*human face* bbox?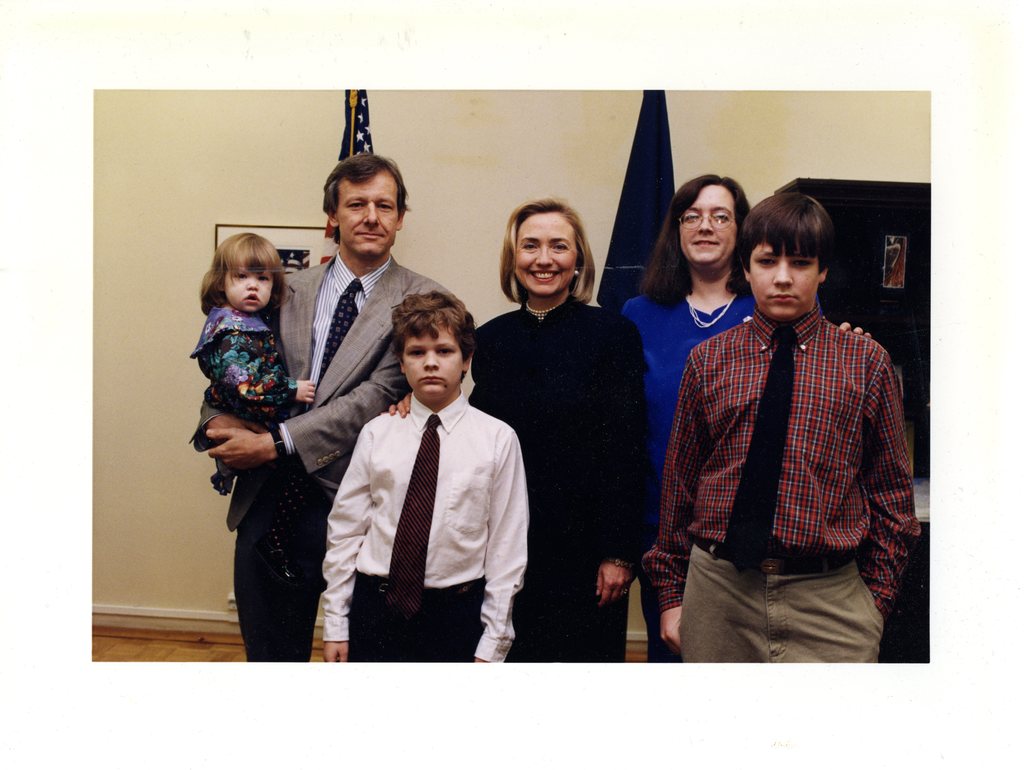
BBox(401, 325, 462, 399)
